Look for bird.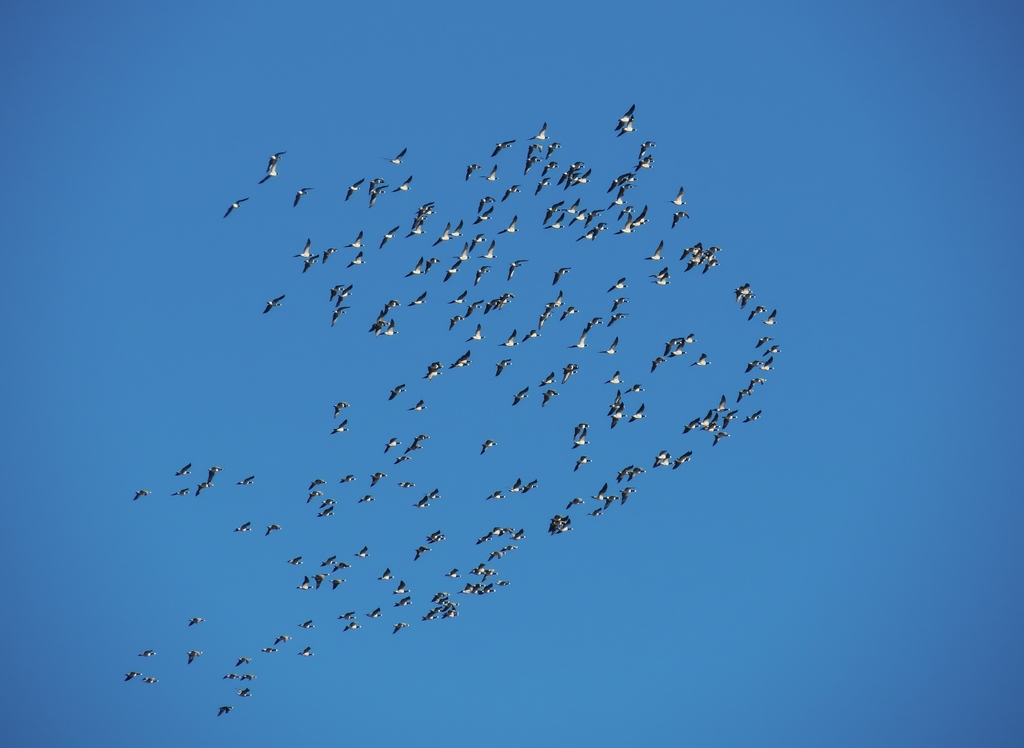
Found: l=609, t=295, r=630, b=314.
